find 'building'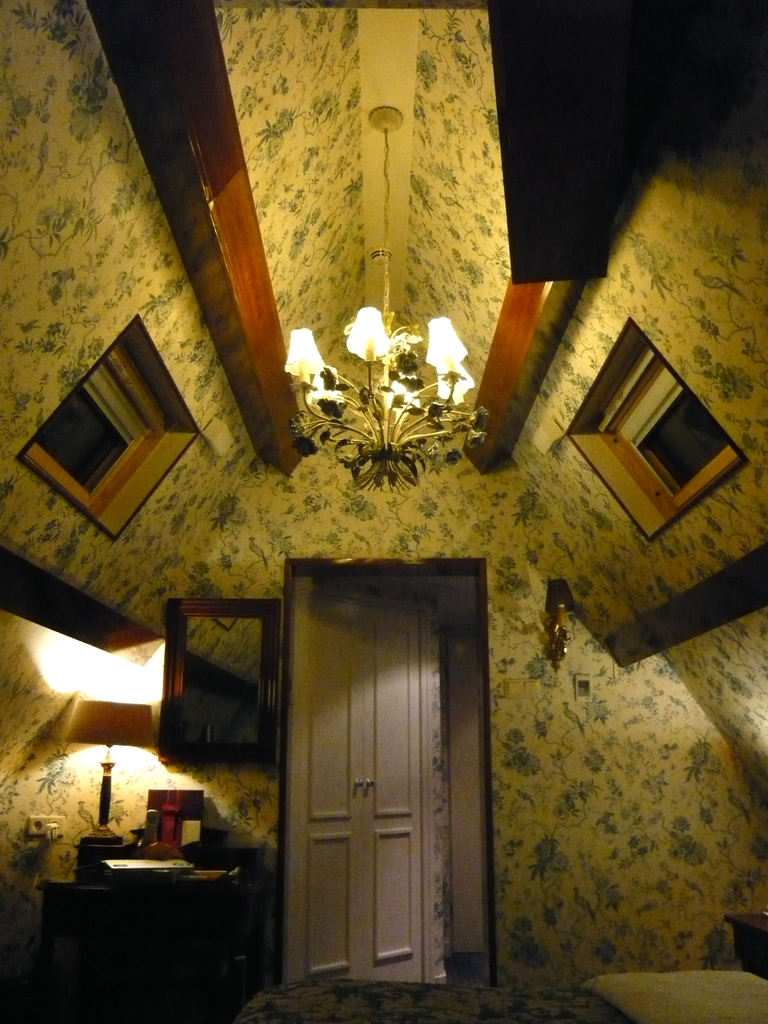
crop(0, 0, 767, 1023)
